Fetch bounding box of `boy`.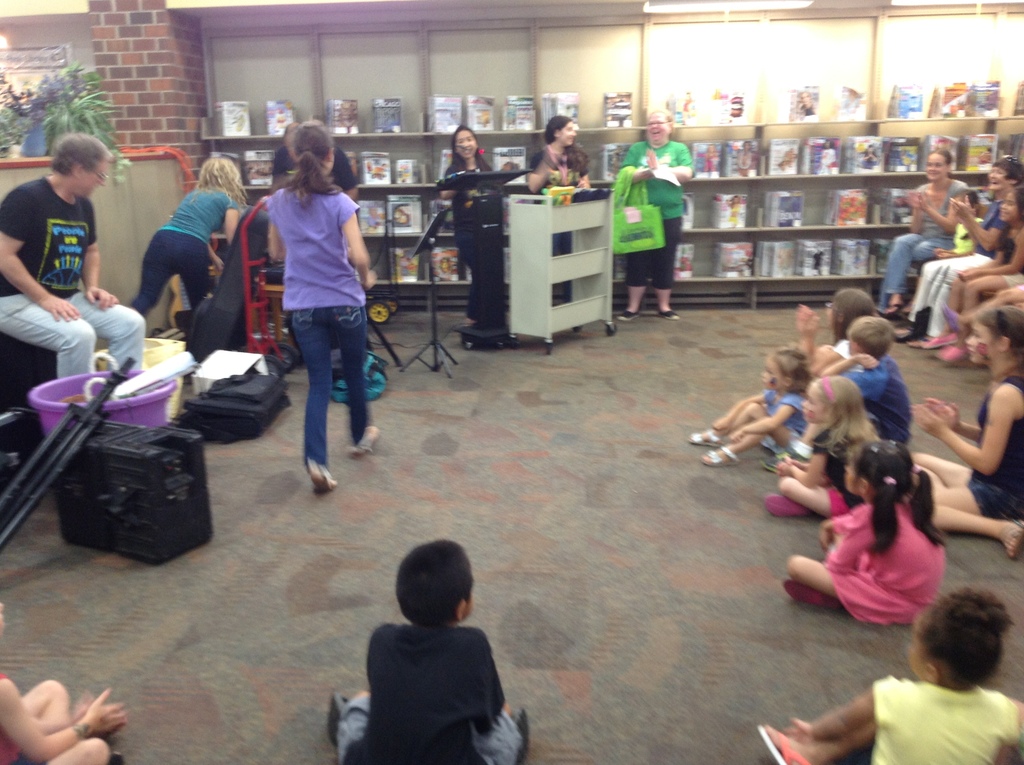
Bbox: left=335, top=542, right=530, bottom=757.
